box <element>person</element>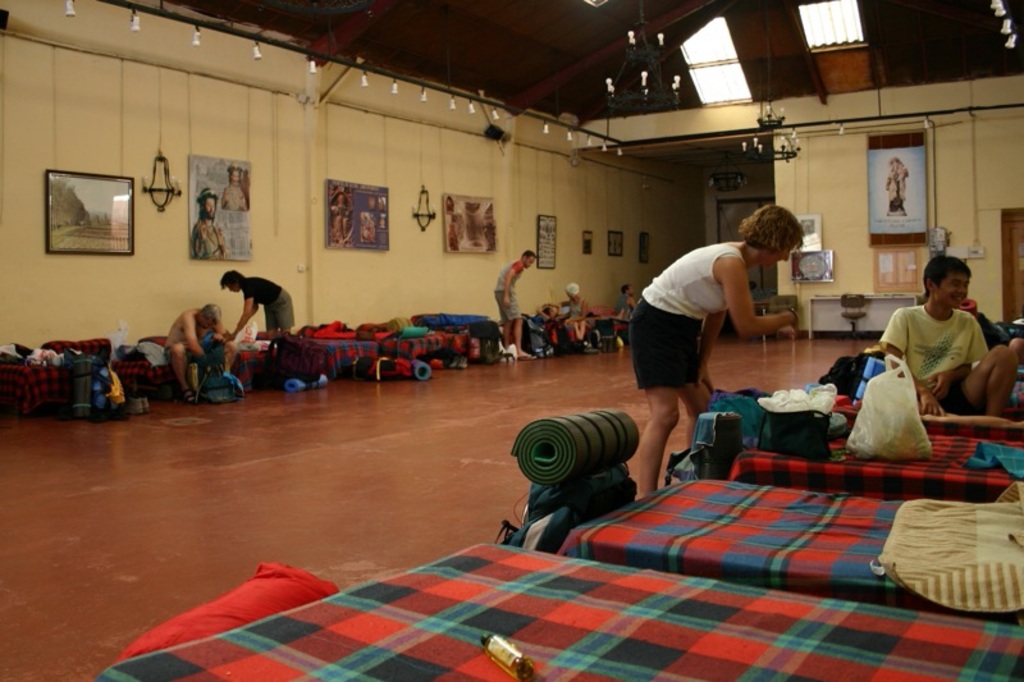
[left=187, top=188, right=229, bottom=265]
